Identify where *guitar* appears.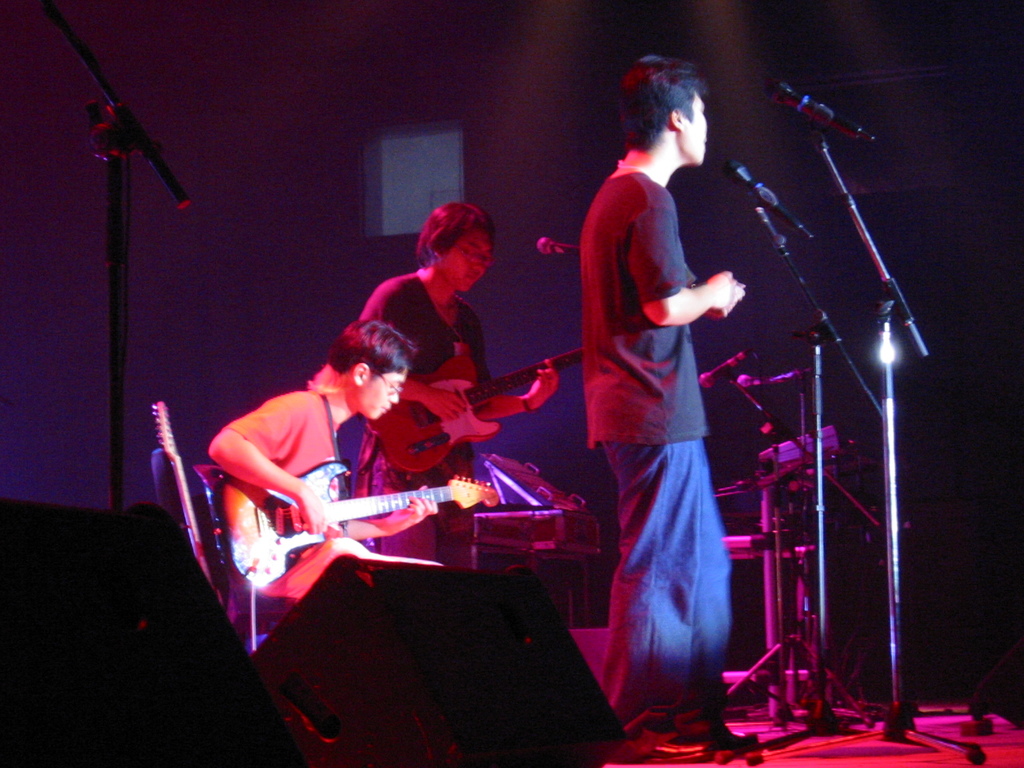
Appears at left=352, top=358, right=560, bottom=467.
